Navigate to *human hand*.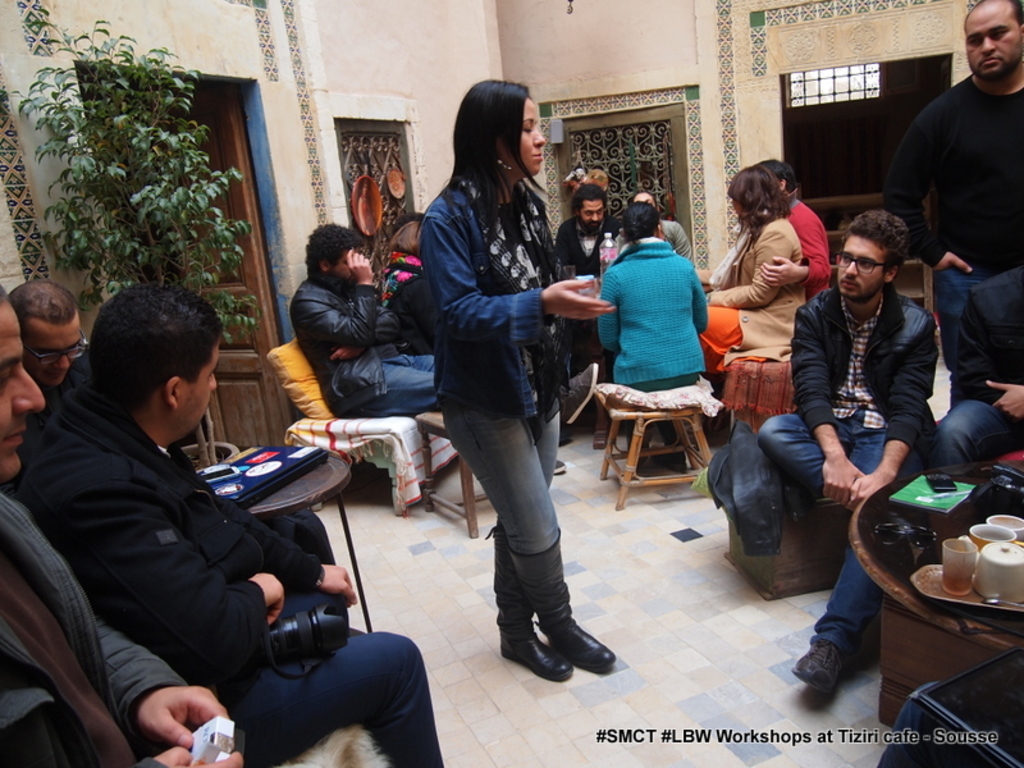
Navigation target: [539, 276, 616, 323].
